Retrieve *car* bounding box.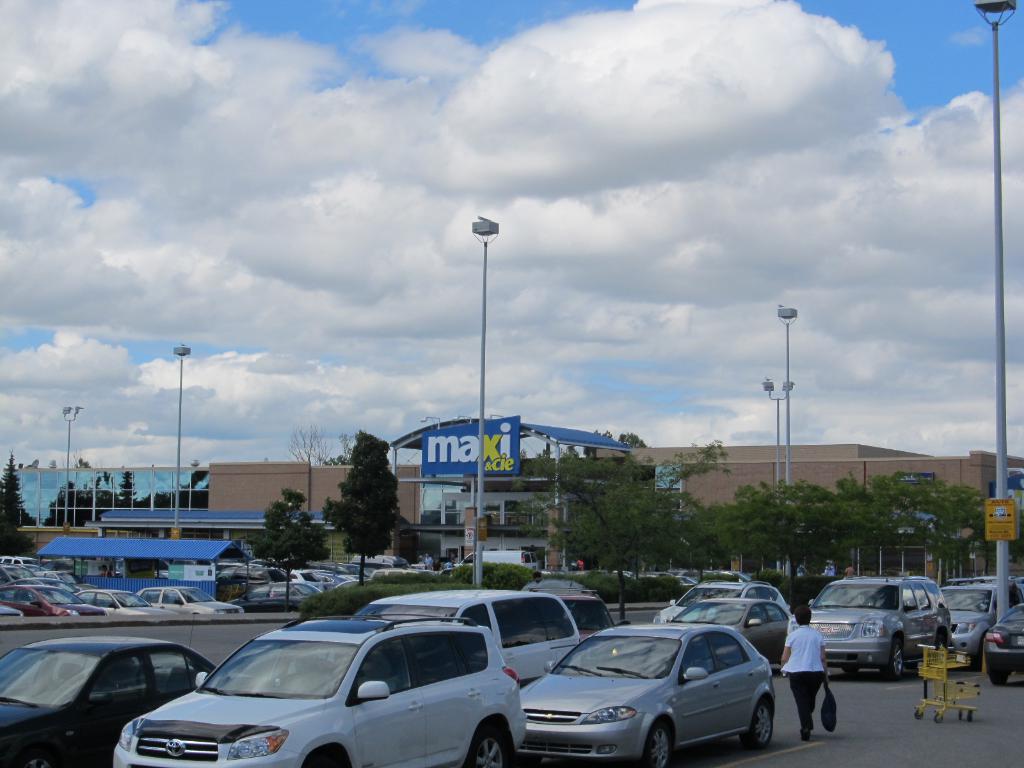
Bounding box: (522, 614, 784, 766).
